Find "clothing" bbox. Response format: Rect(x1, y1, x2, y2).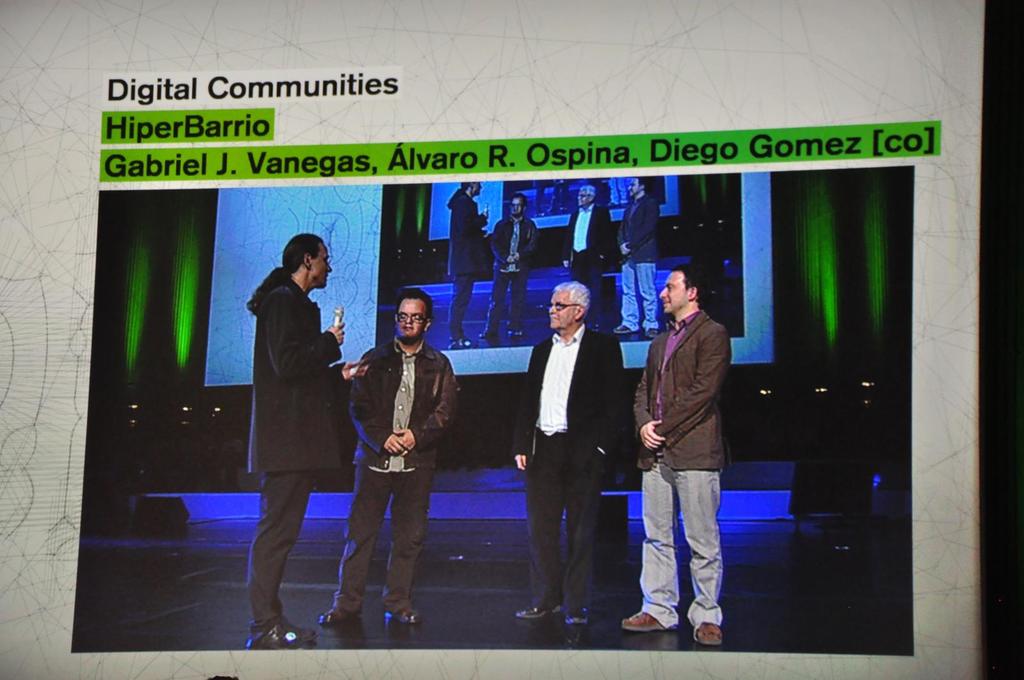
Rect(562, 203, 614, 322).
